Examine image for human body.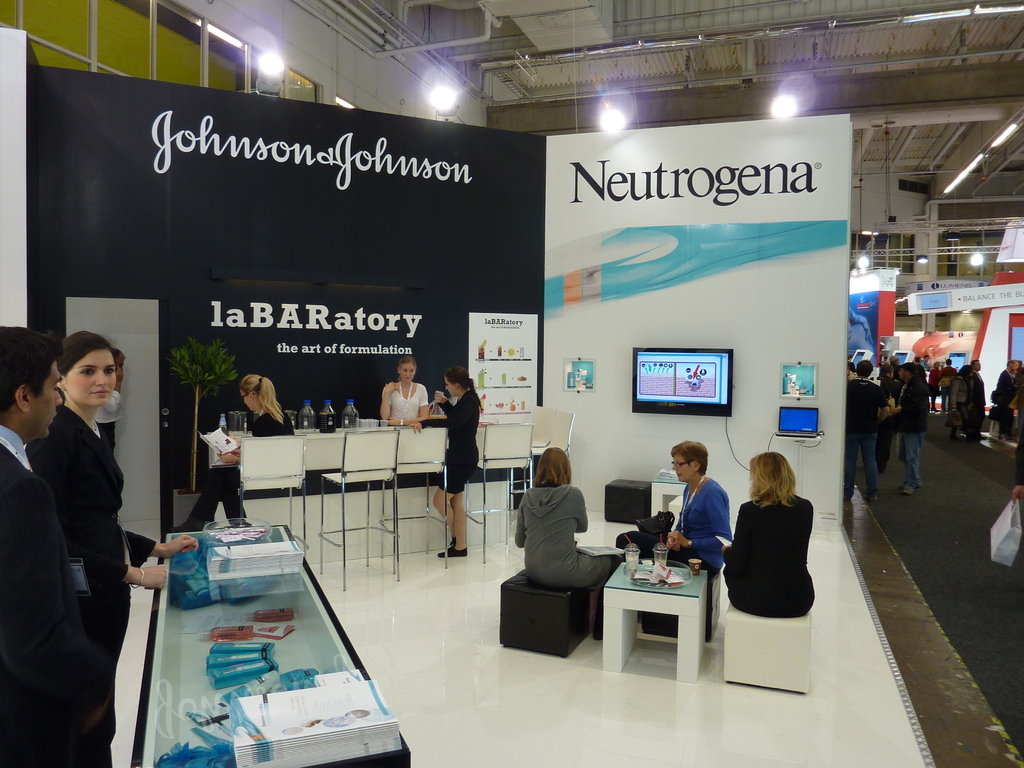
Examination result: (left=899, top=363, right=931, bottom=491).
